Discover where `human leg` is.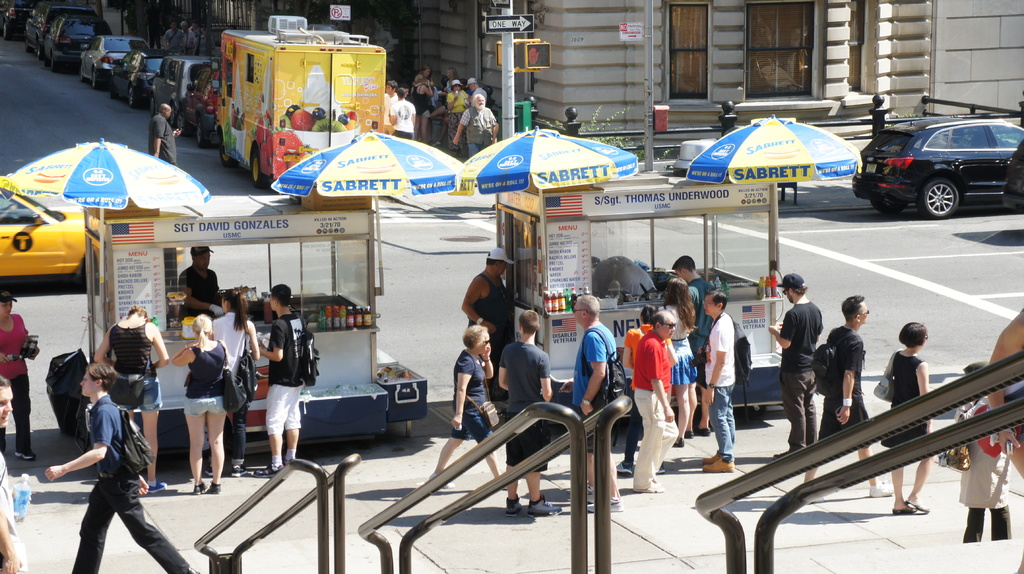
Discovered at x1=640, y1=399, x2=677, y2=491.
